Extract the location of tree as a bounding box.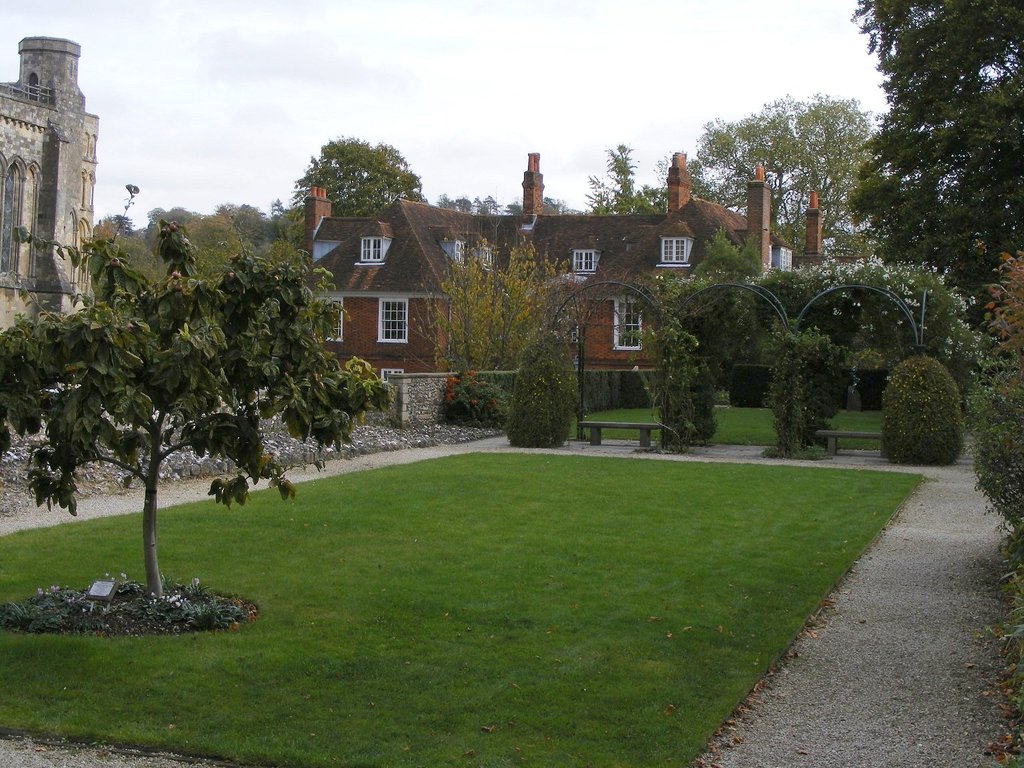
x1=505 y1=316 x2=585 y2=447.
